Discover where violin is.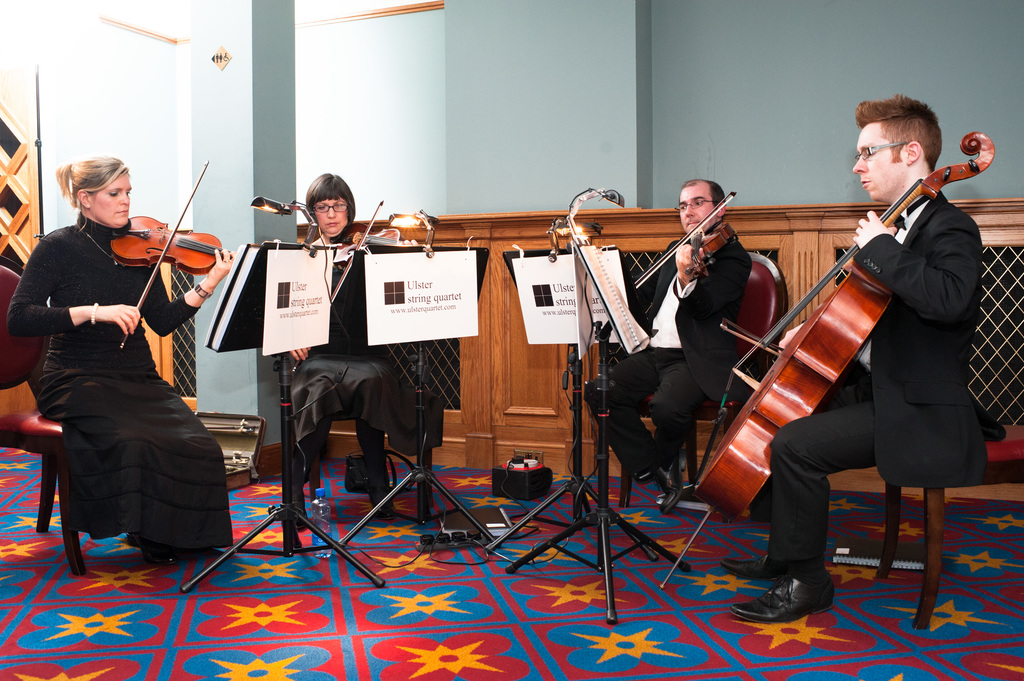
Discovered at bbox=[323, 199, 413, 309].
